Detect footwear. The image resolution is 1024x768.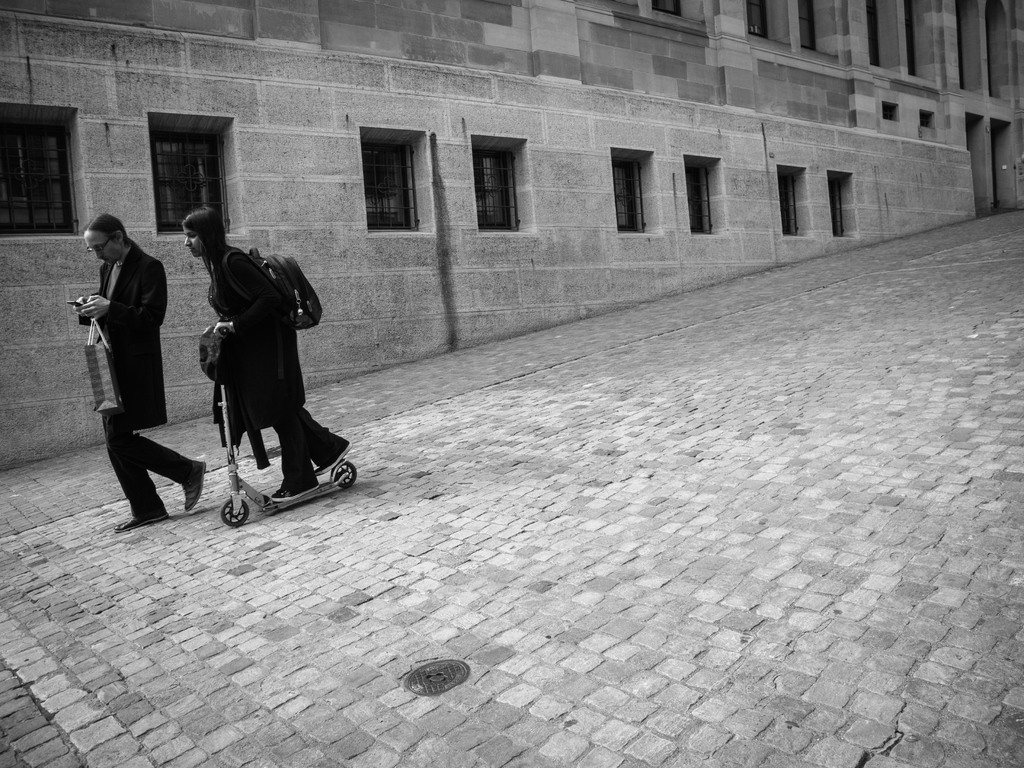
rect(262, 478, 319, 502).
